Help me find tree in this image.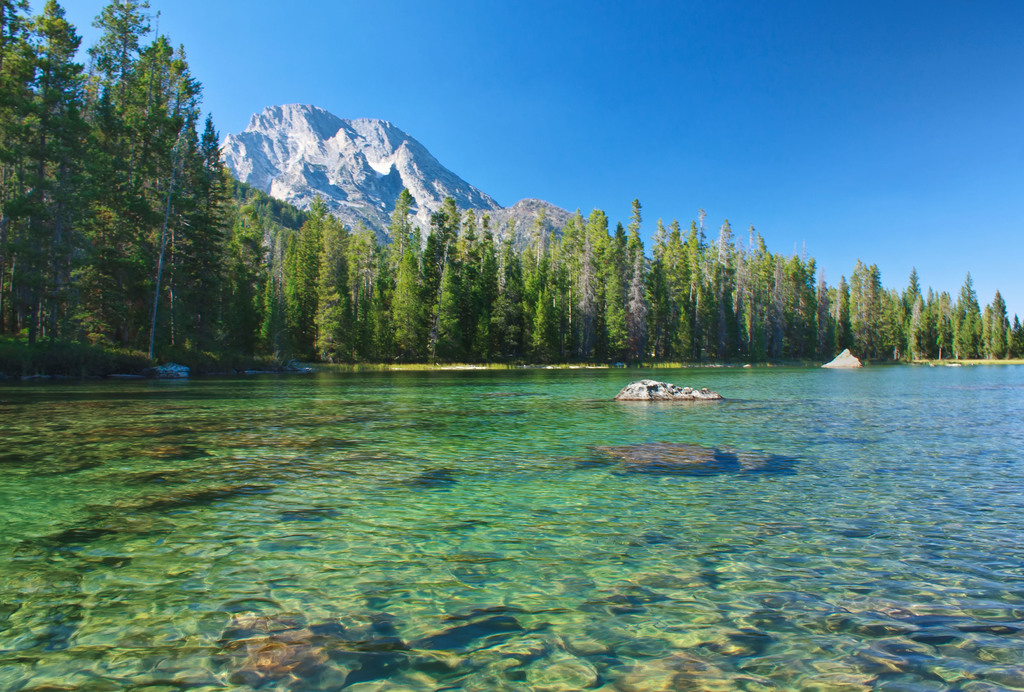
Found it: x1=493, y1=225, x2=521, y2=362.
